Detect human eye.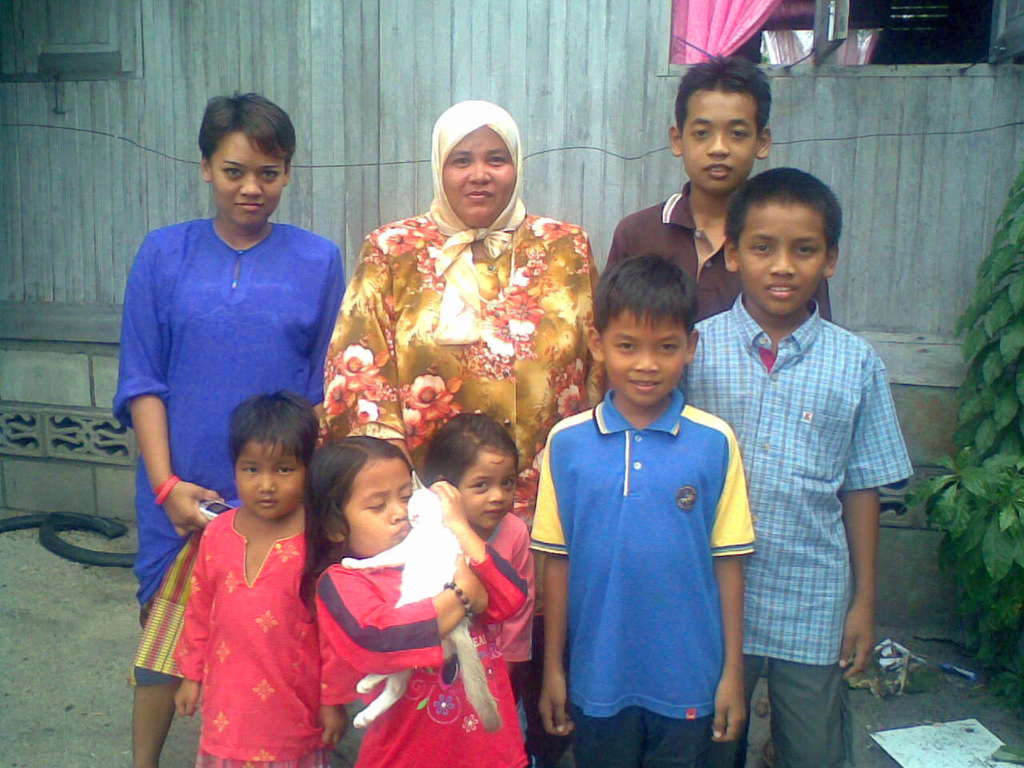
Detected at <box>688,124,710,142</box>.
